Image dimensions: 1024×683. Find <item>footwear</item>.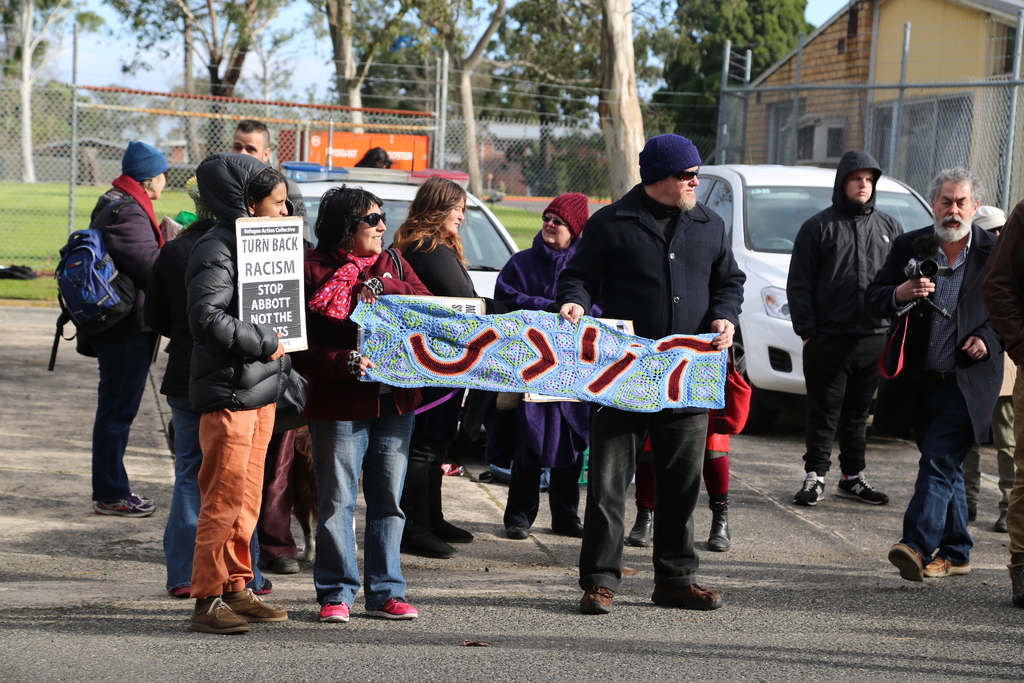
(506, 525, 528, 540).
